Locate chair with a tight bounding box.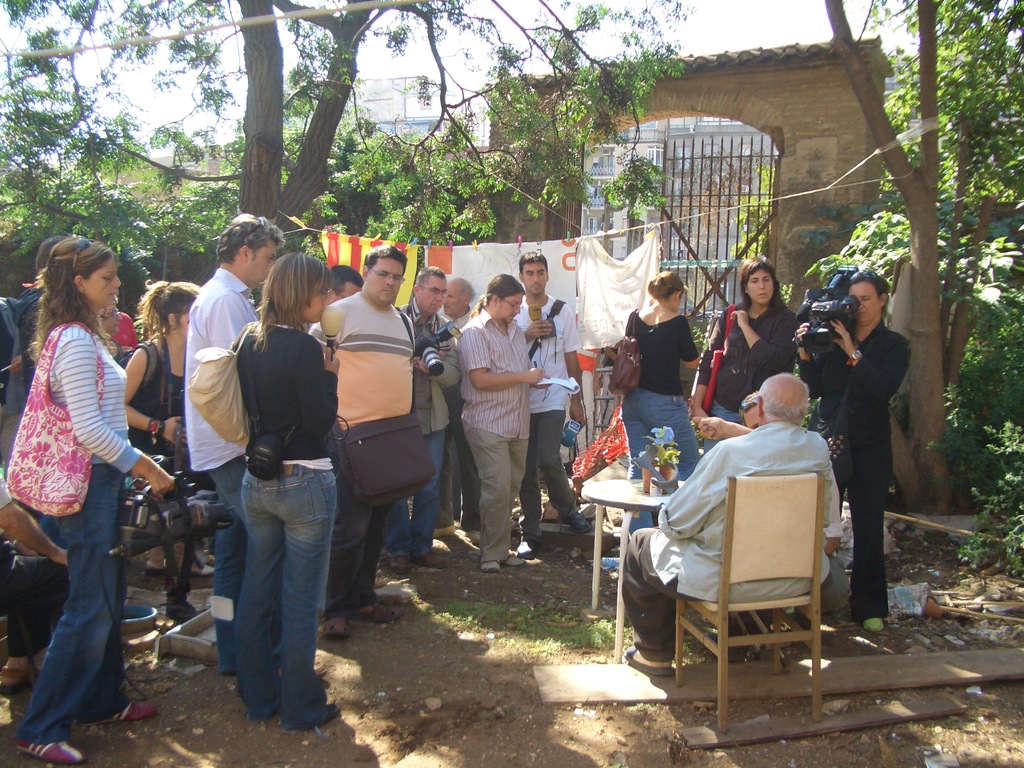
detection(663, 440, 843, 732).
